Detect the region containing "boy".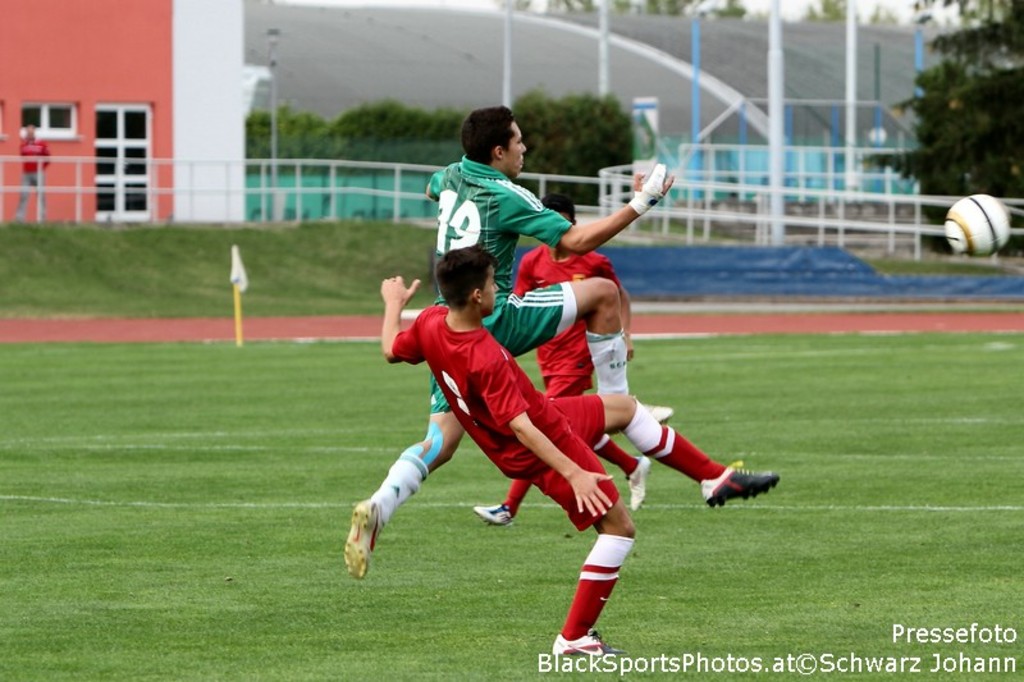
[x1=325, y1=100, x2=692, y2=586].
